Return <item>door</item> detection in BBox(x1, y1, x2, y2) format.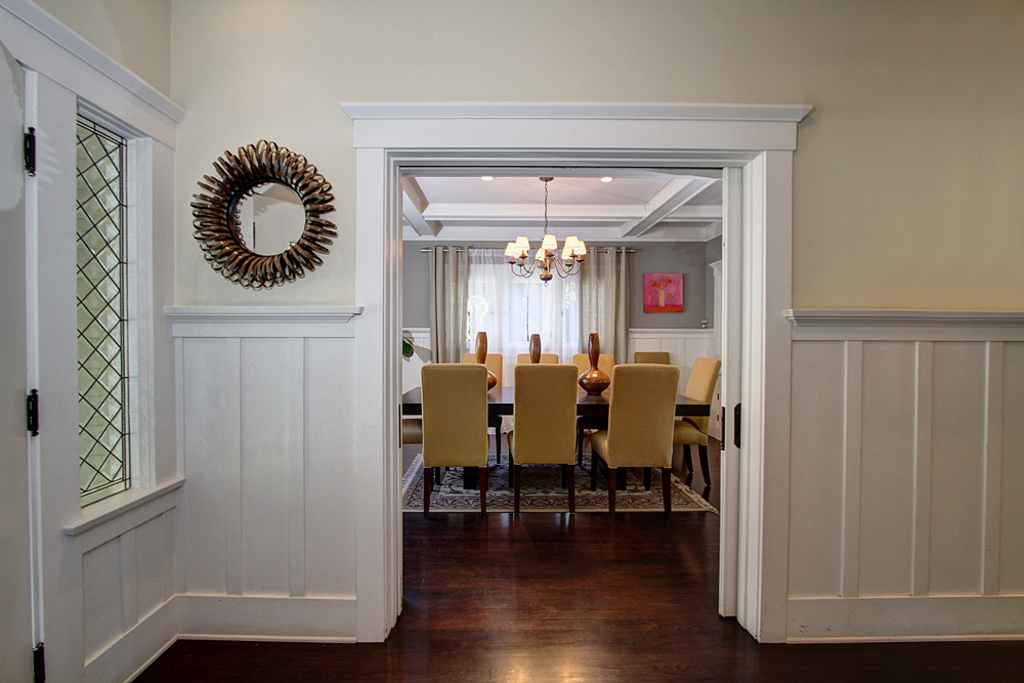
BBox(0, 41, 49, 680).
